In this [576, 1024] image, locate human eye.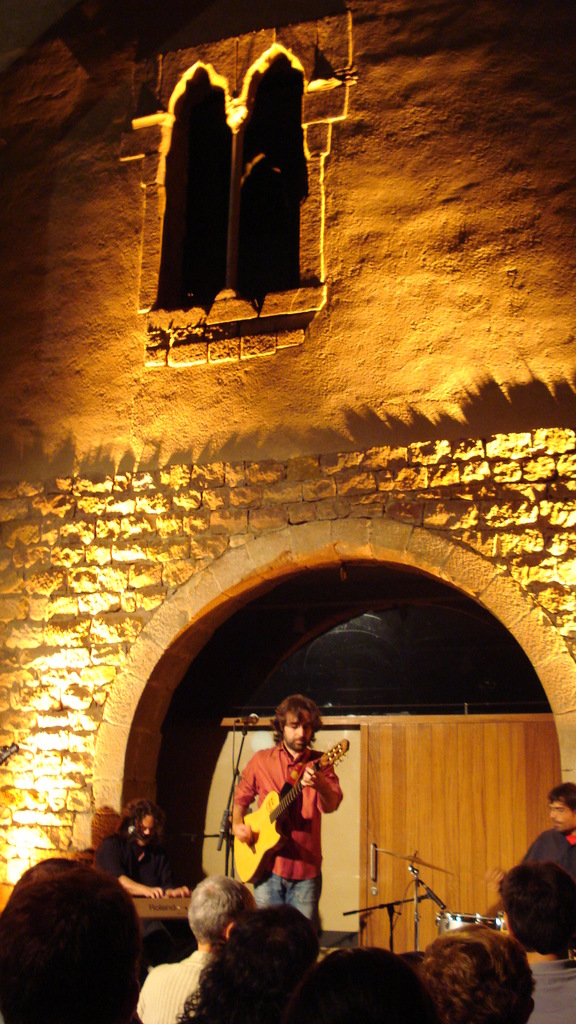
Bounding box: select_region(291, 724, 296, 730).
